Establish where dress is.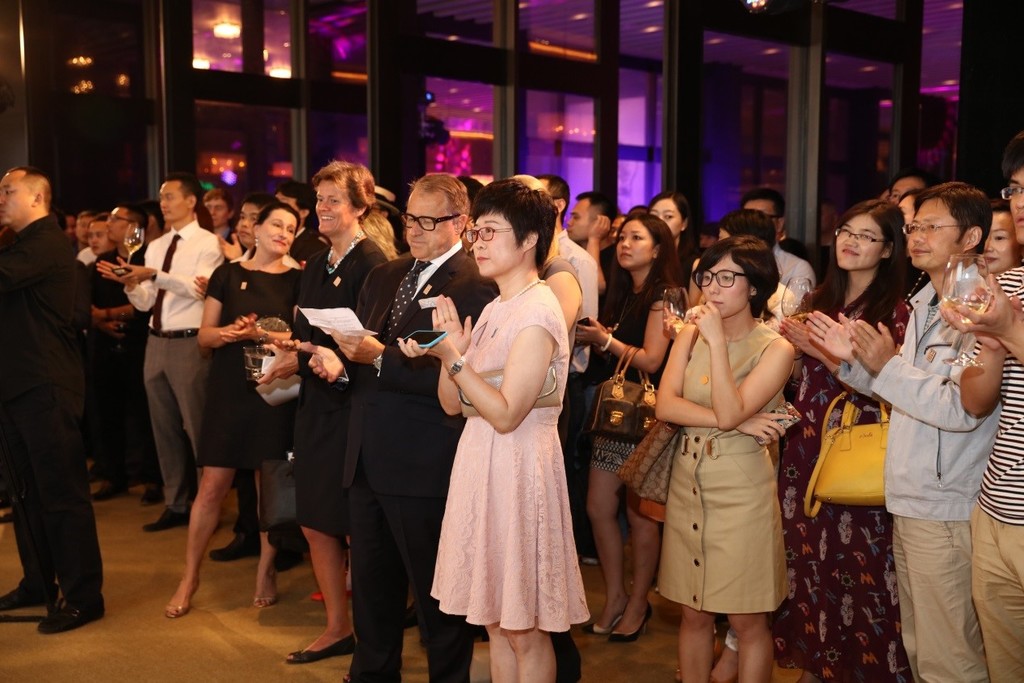
Established at bbox=(657, 318, 789, 614).
